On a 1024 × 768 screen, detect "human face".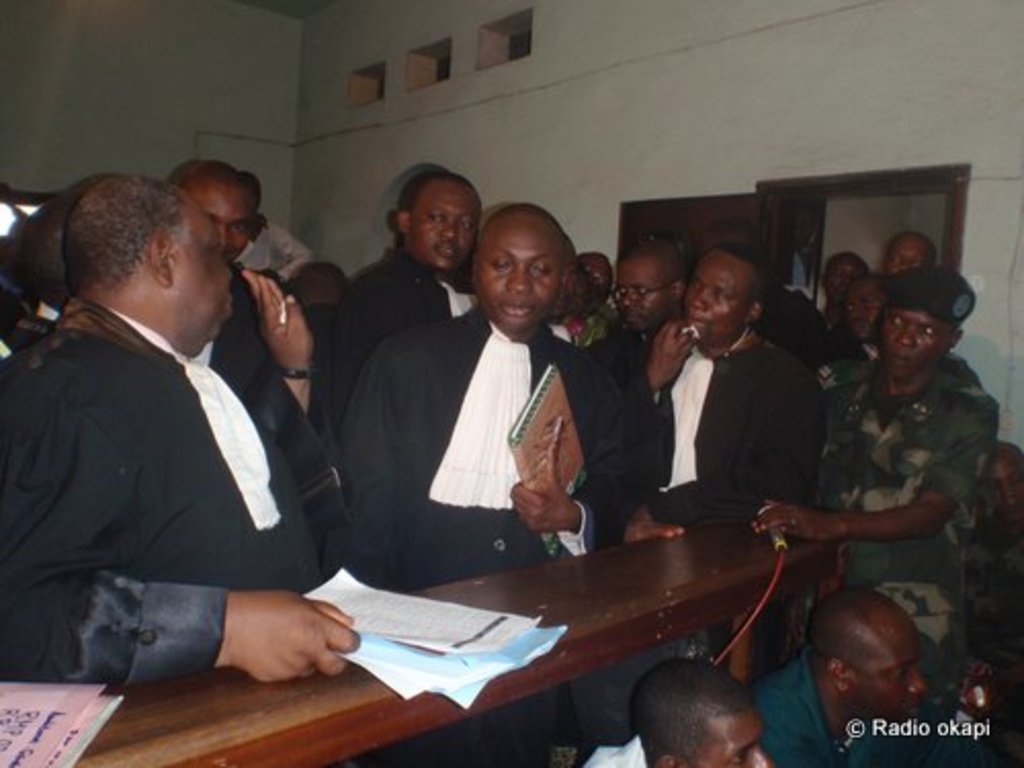
[698,713,774,766].
